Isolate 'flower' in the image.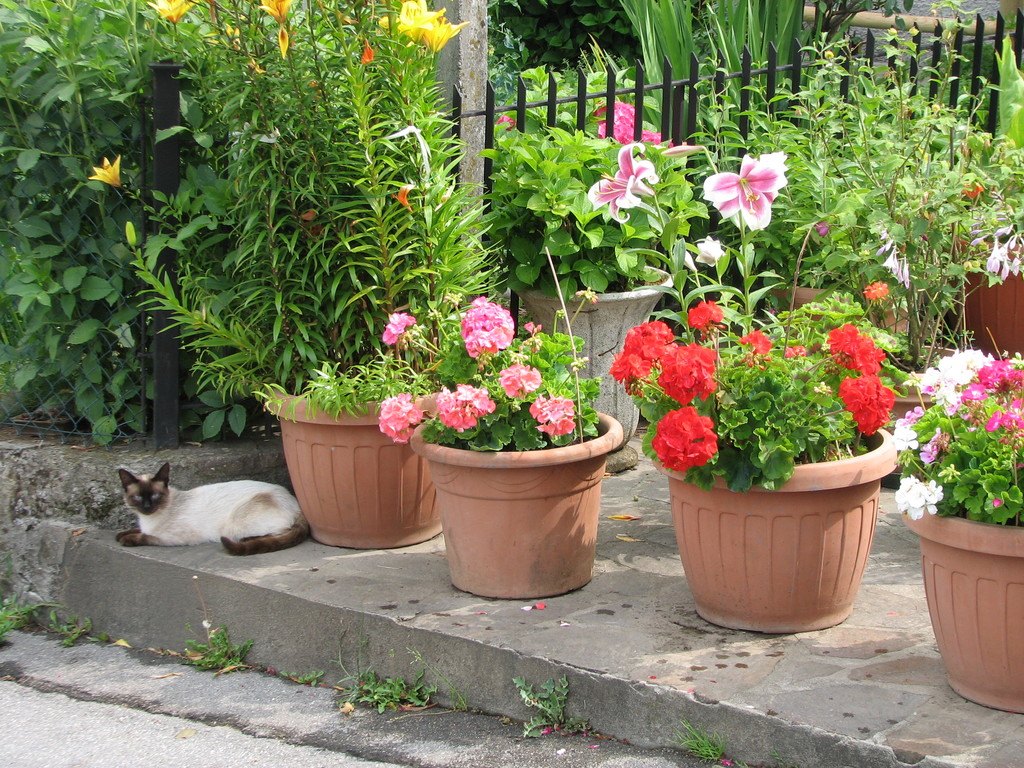
Isolated region: Rect(497, 364, 541, 396).
